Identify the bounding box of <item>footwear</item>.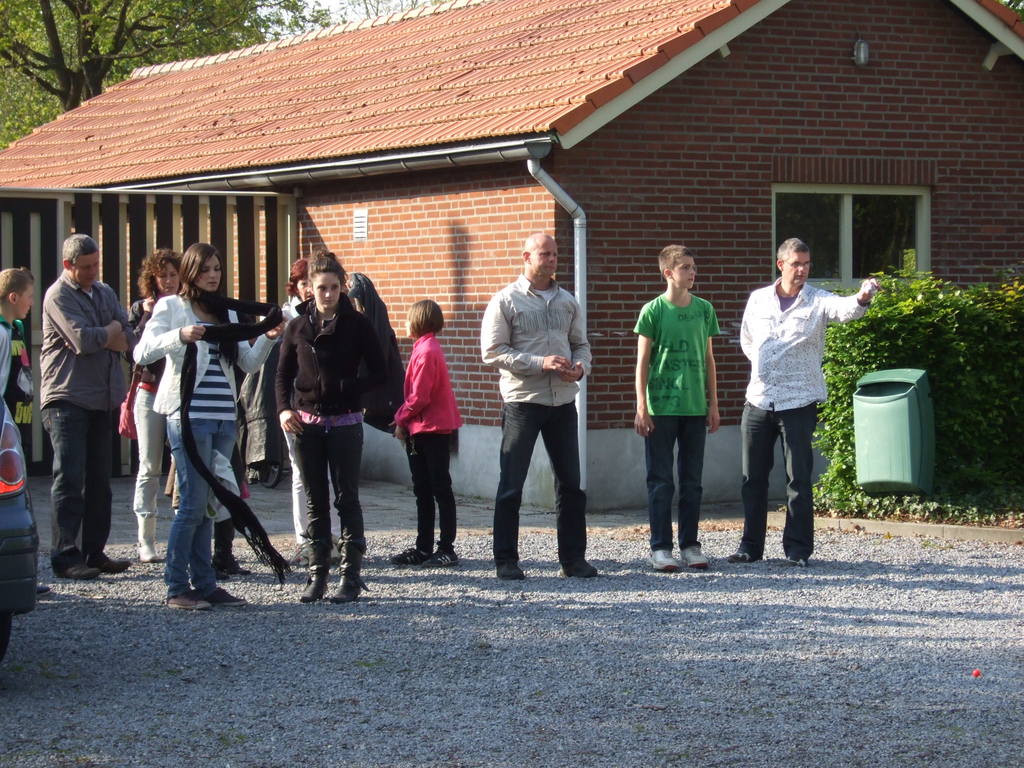
left=94, top=549, right=129, bottom=576.
